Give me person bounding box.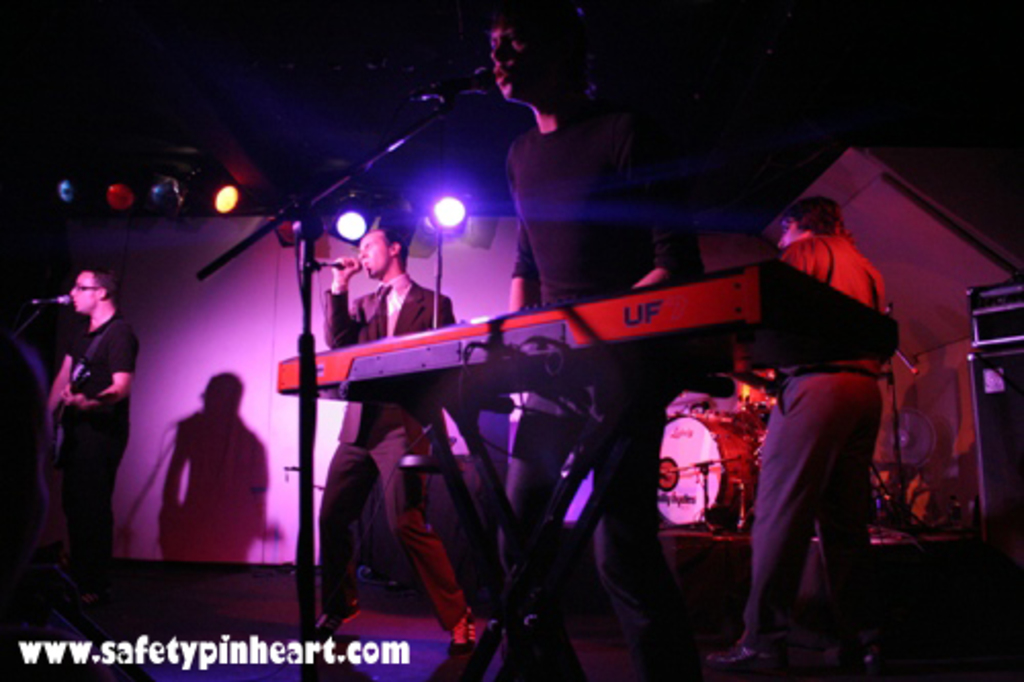
x1=158, y1=369, x2=270, y2=557.
